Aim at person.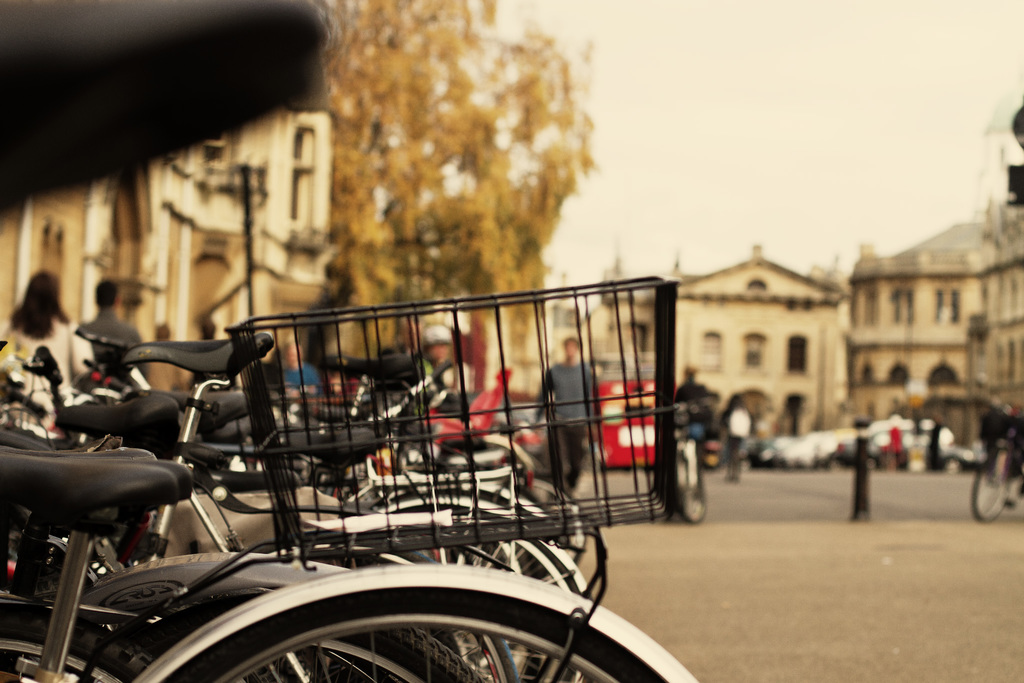
Aimed at box=[536, 333, 596, 497].
